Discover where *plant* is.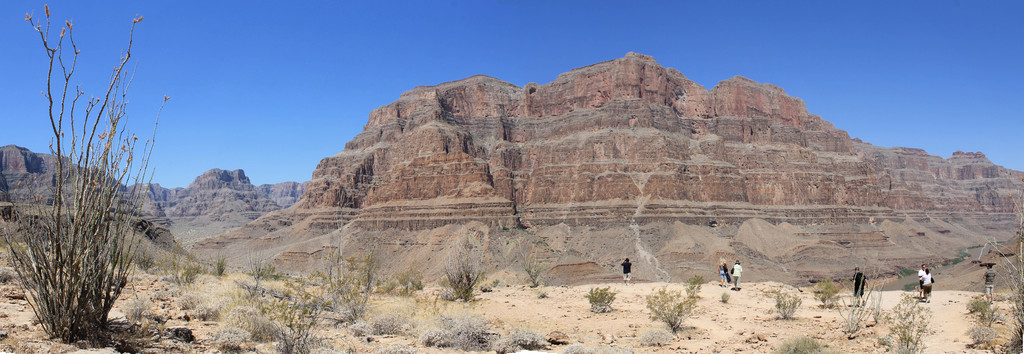
Discovered at left=831, top=267, right=884, bottom=335.
